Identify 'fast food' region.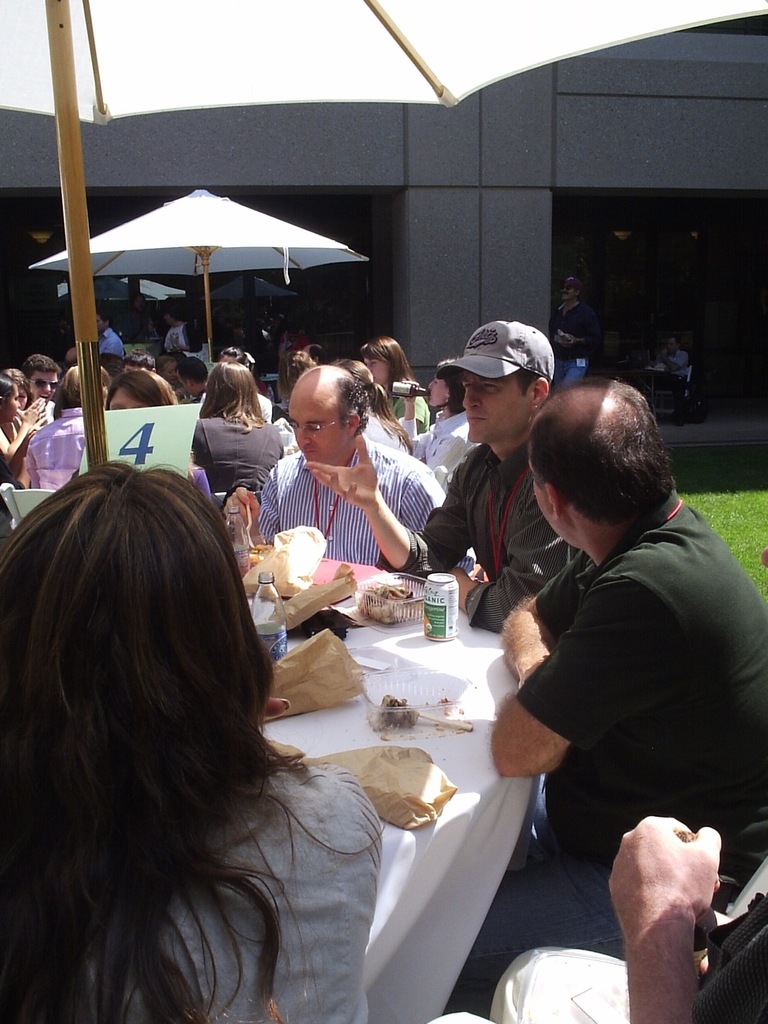
Region: [x1=376, y1=688, x2=414, y2=726].
